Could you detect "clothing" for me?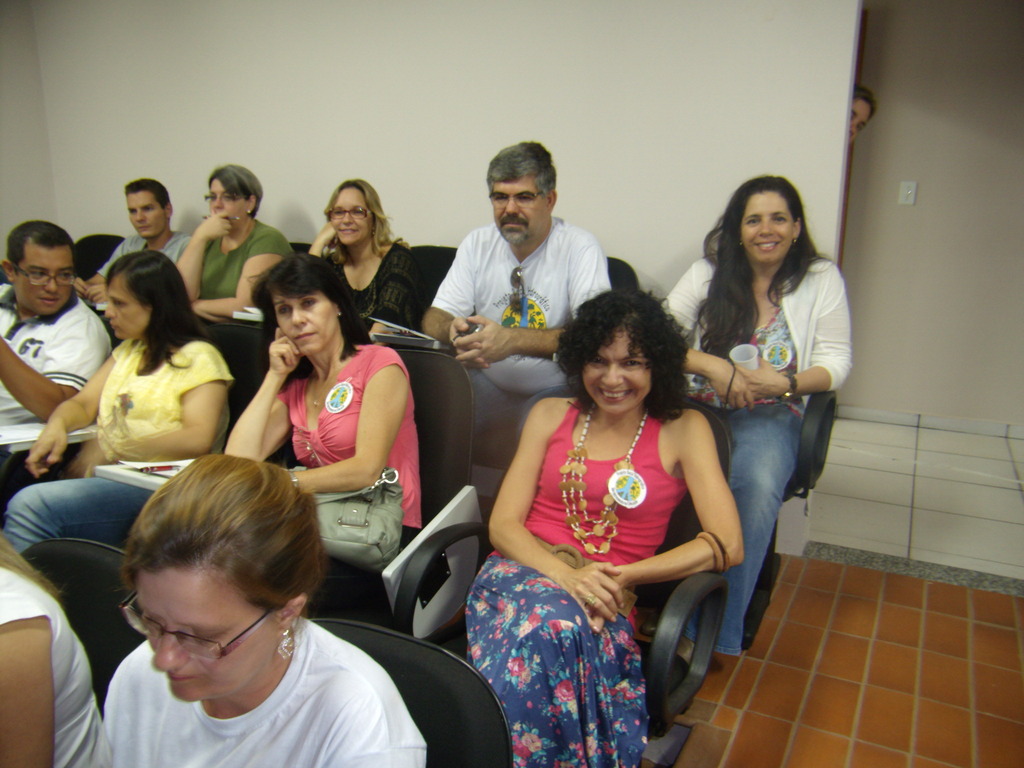
Detection result: 200 218 294 331.
